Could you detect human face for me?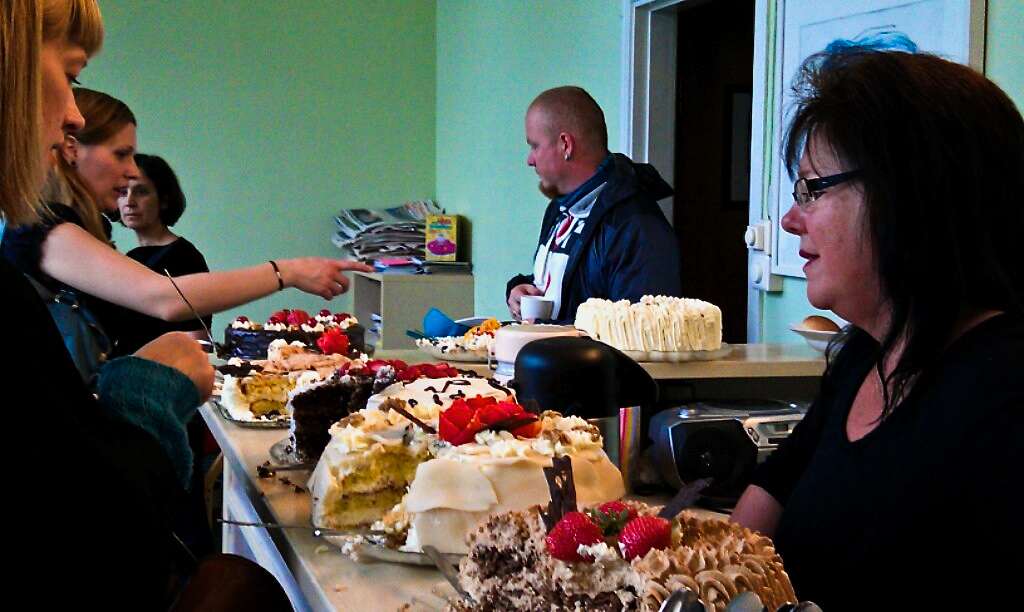
Detection result: x1=120 y1=173 x2=158 y2=228.
